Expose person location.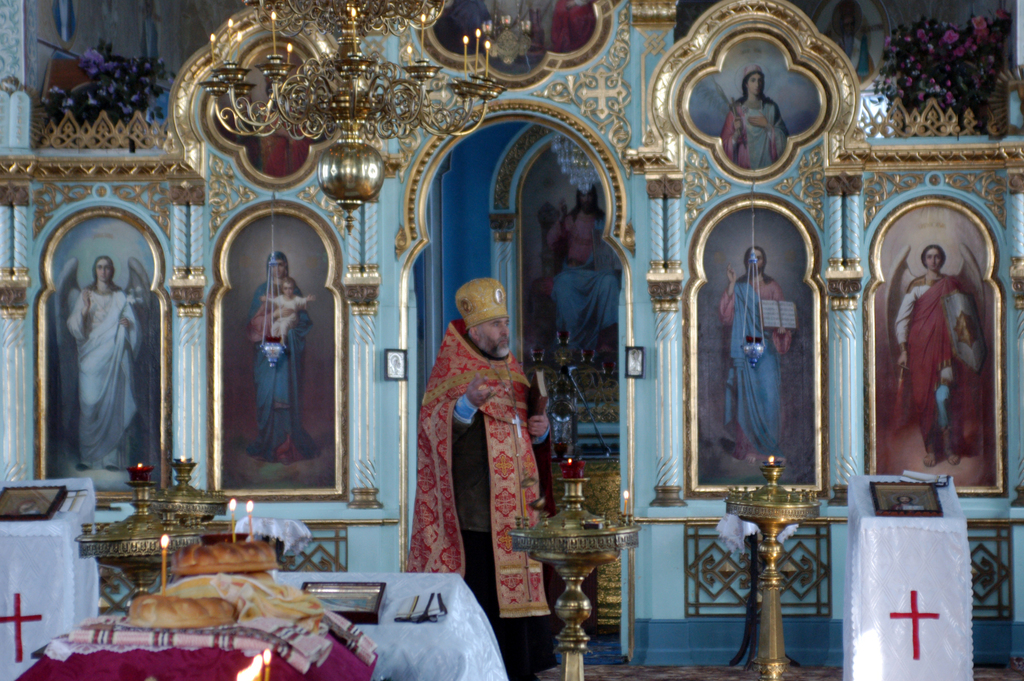
Exposed at 552:183:618:341.
